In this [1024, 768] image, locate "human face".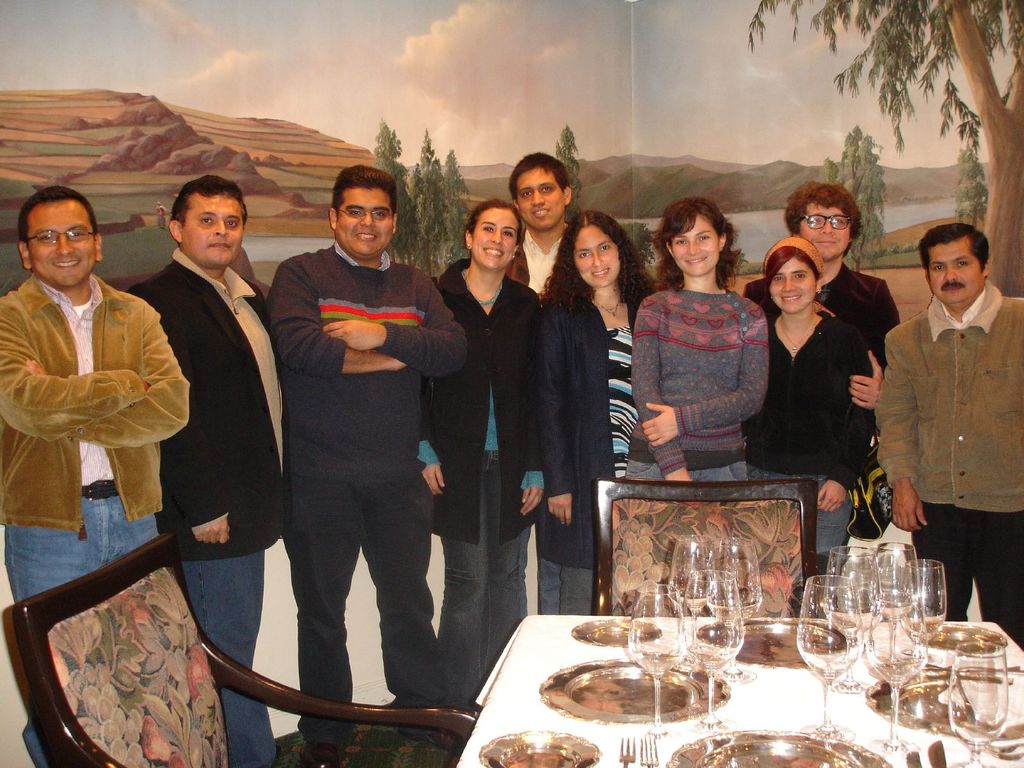
Bounding box: [left=33, top=200, right=91, bottom=278].
